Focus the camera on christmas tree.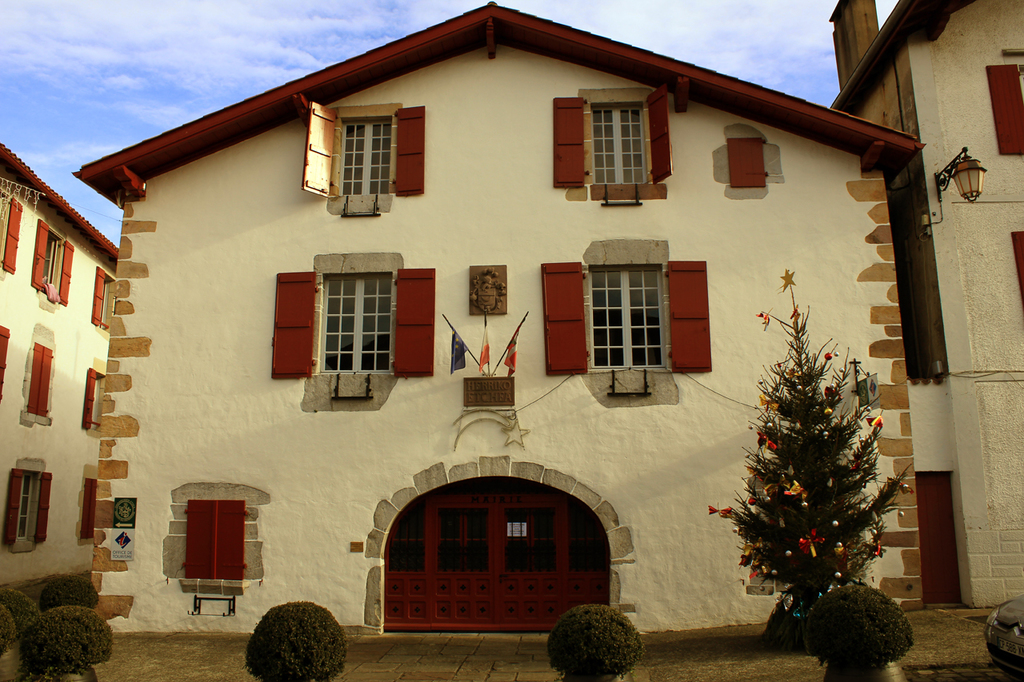
Focus region: locate(707, 263, 906, 644).
